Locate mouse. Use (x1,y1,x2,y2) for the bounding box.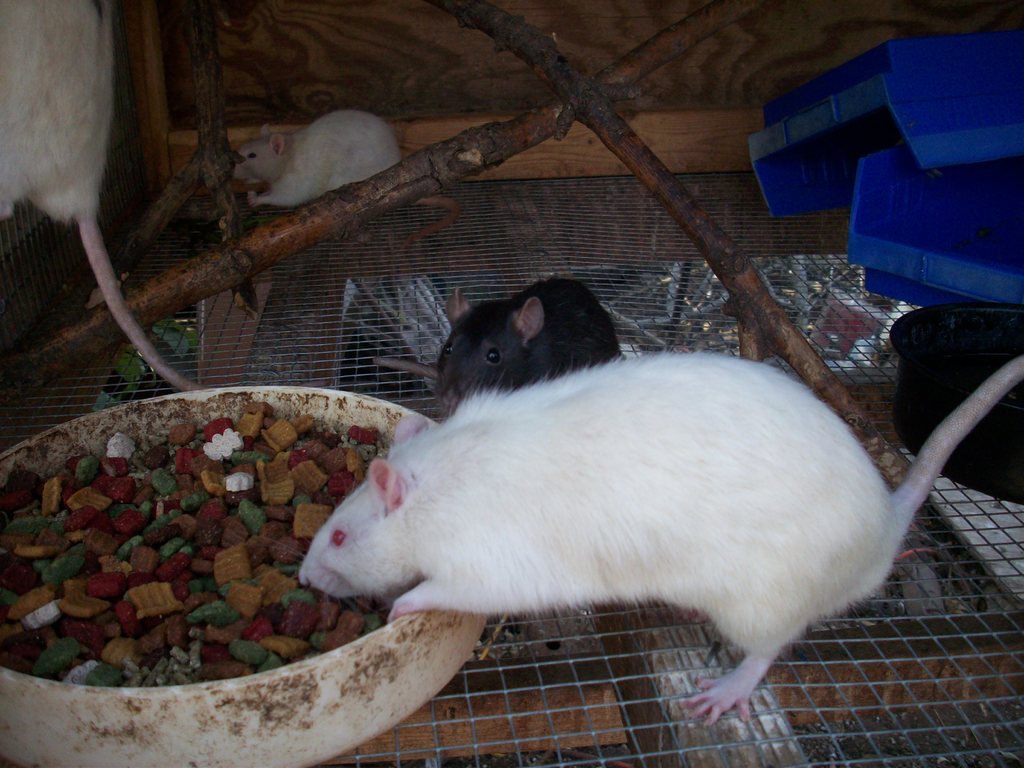
(230,109,466,249).
